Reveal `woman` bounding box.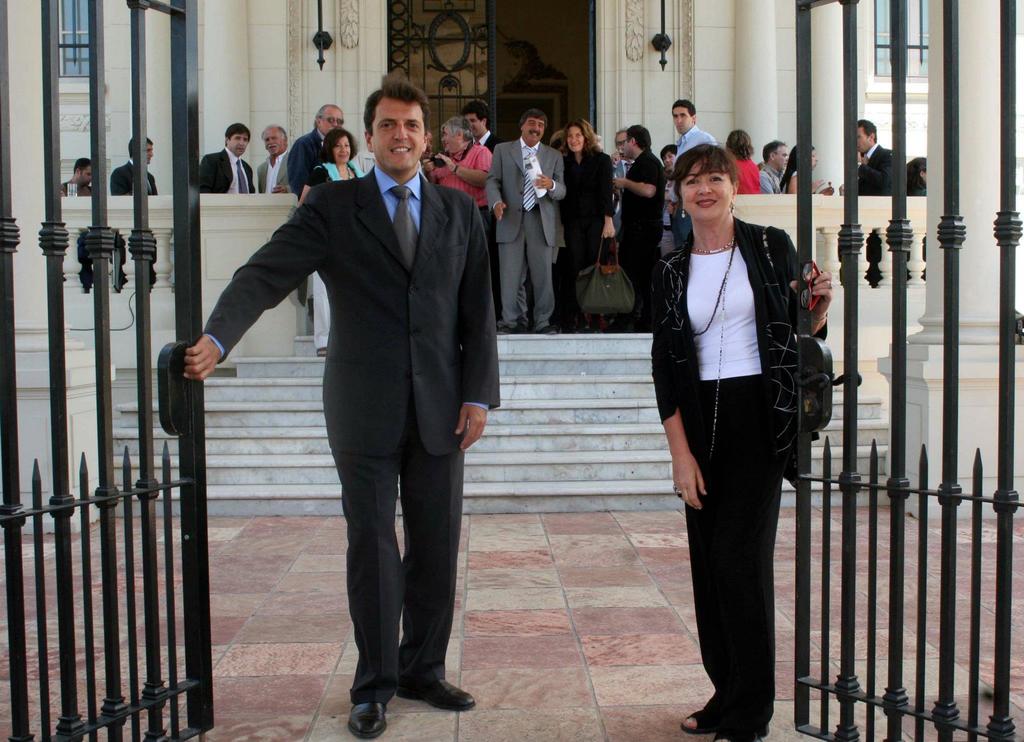
Revealed: BBox(642, 128, 817, 734).
